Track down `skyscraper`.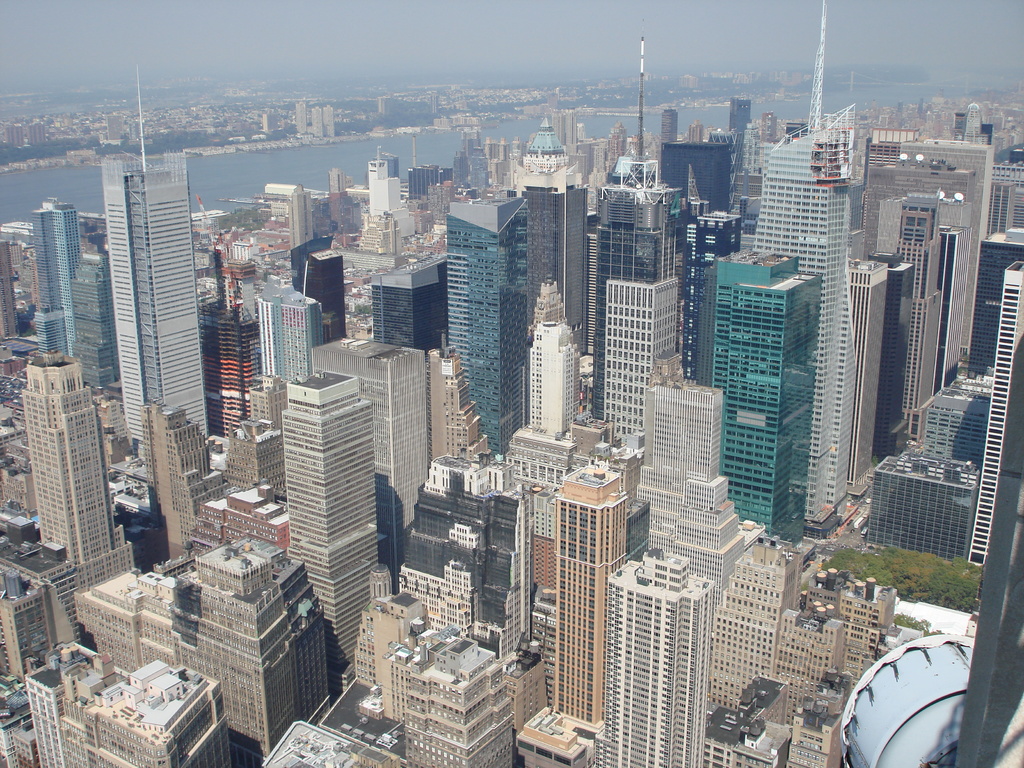
Tracked to [x1=27, y1=188, x2=78, y2=362].
